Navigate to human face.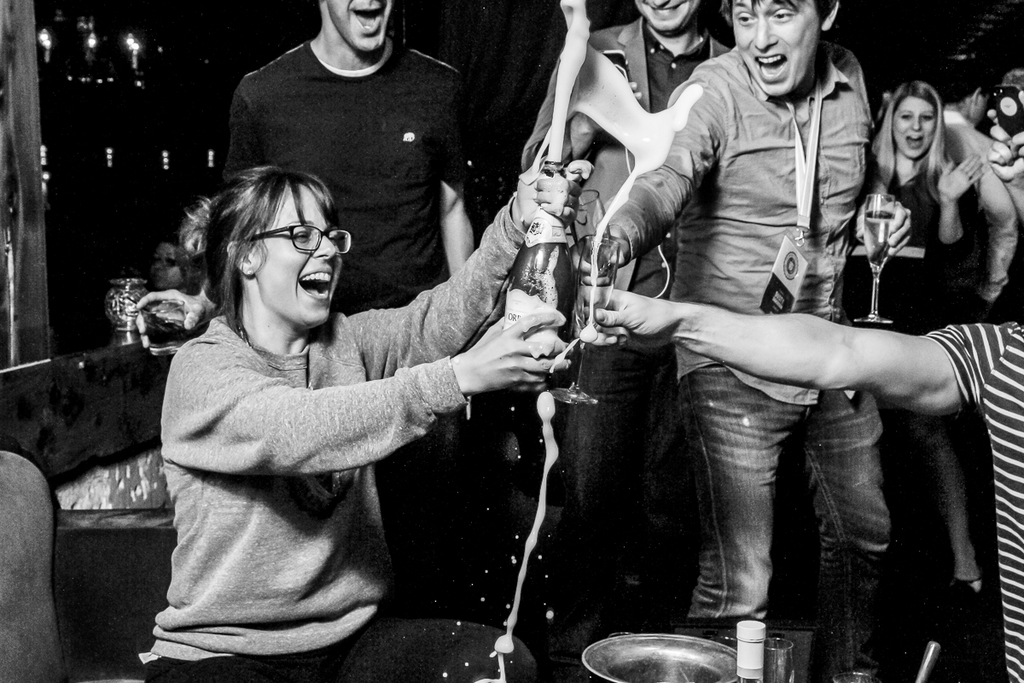
Navigation target: (left=328, top=0, right=390, bottom=54).
